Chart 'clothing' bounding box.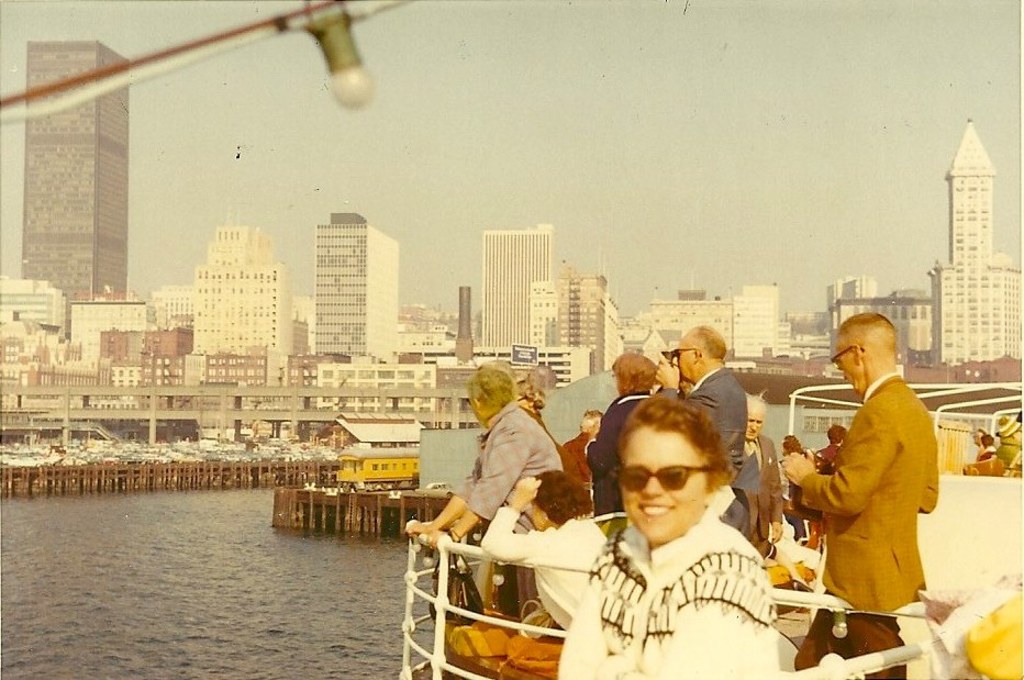
Charted: x1=684 y1=359 x2=746 y2=538.
